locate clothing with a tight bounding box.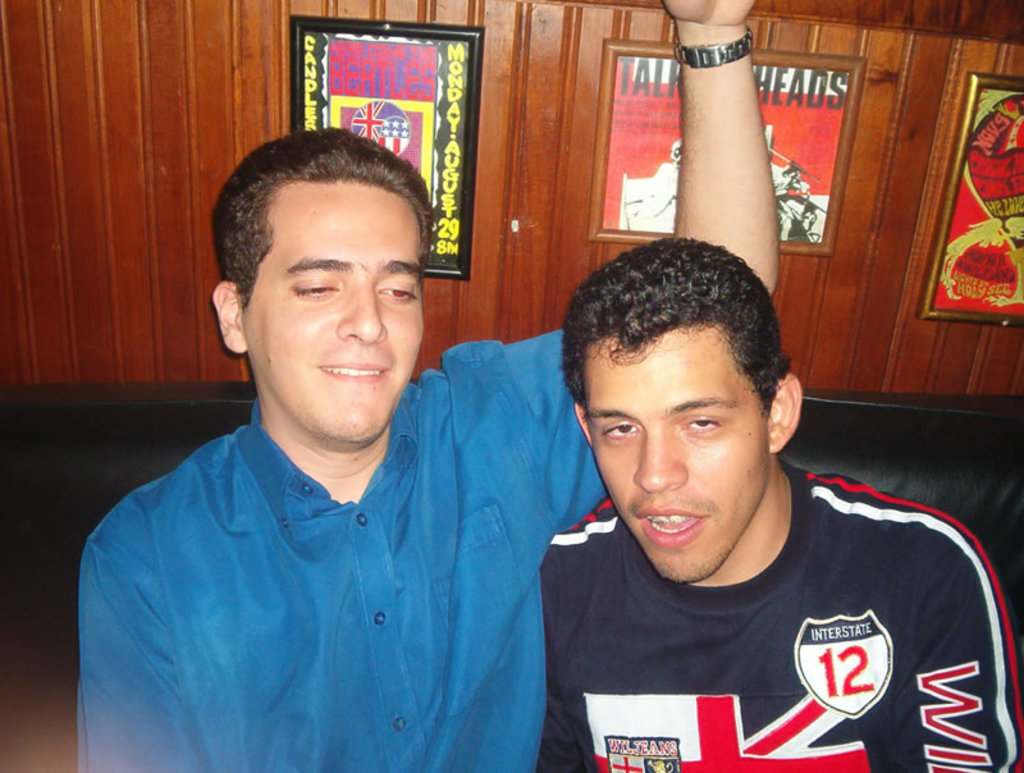
box(506, 447, 1005, 760).
